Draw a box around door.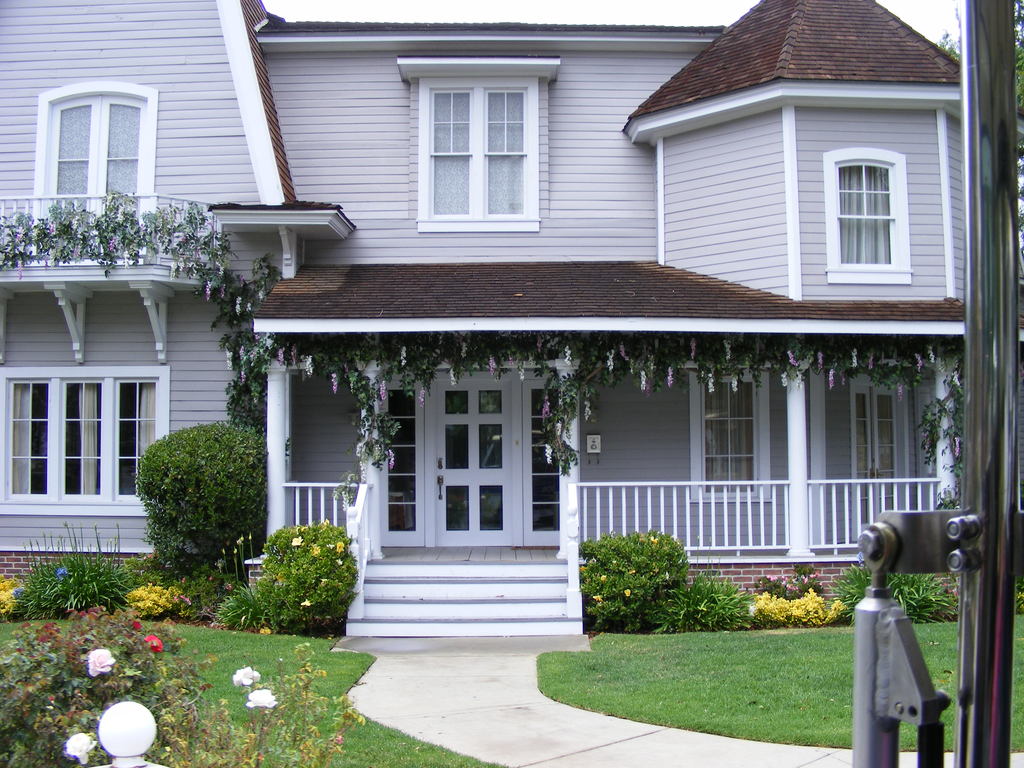
[423,378,518,553].
